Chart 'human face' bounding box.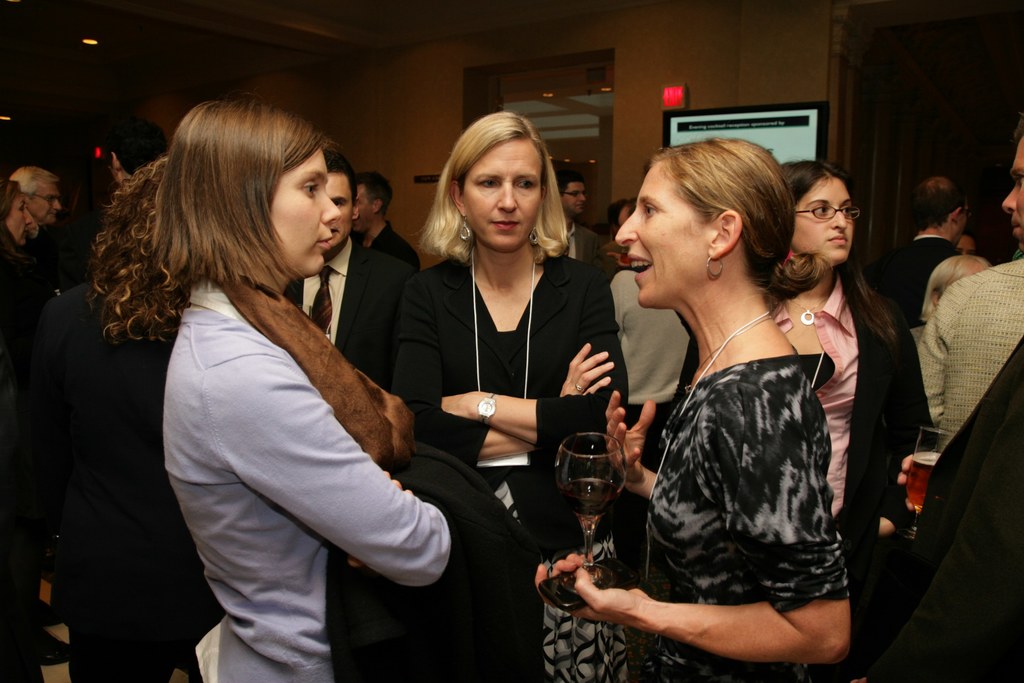
Charted: [x1=326, y1=172, x2=350, y2=247].
